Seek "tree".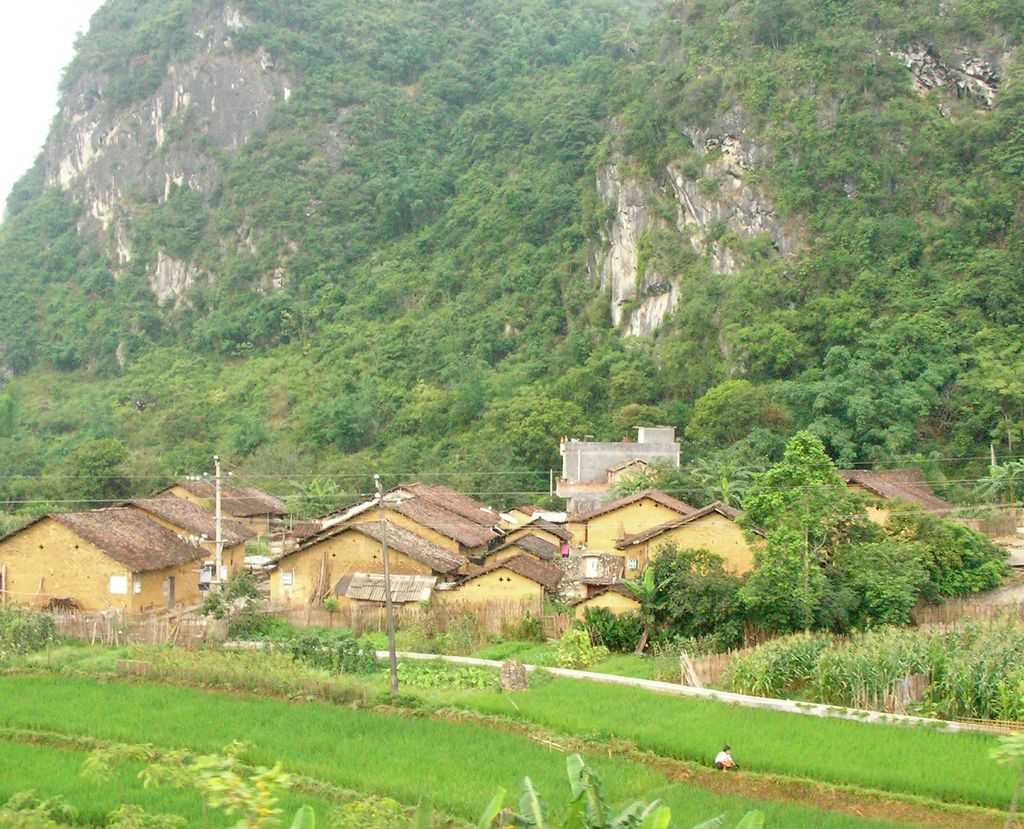
[739,431,861,642].
